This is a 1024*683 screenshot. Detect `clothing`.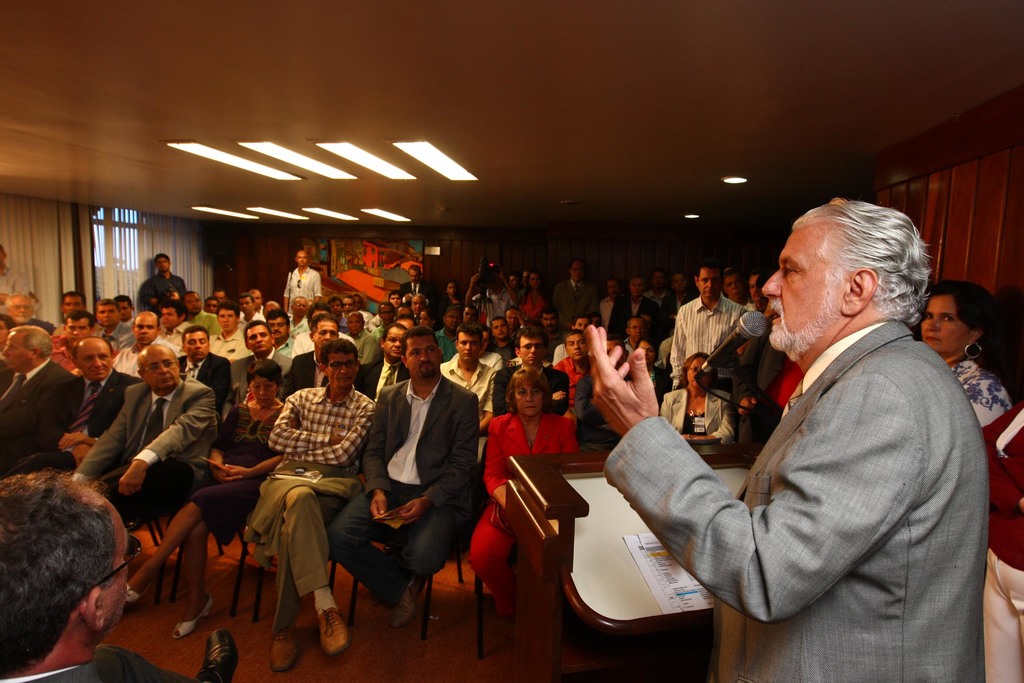
[left=193, top=395, right=283, bottom=552].
